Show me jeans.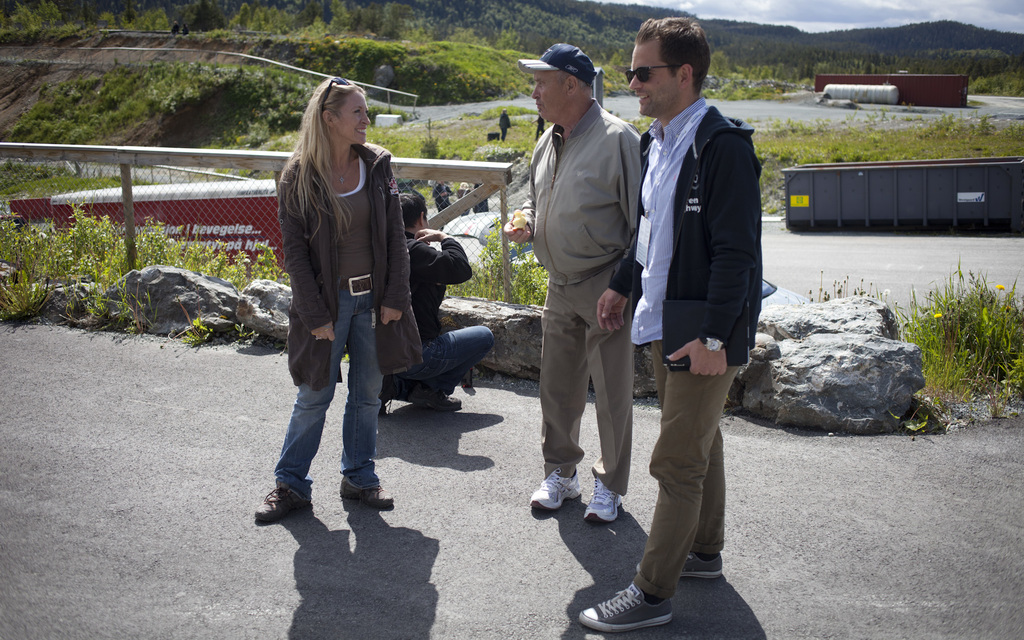
jeans is here: <region>270, 305, 385, 536</region>.
